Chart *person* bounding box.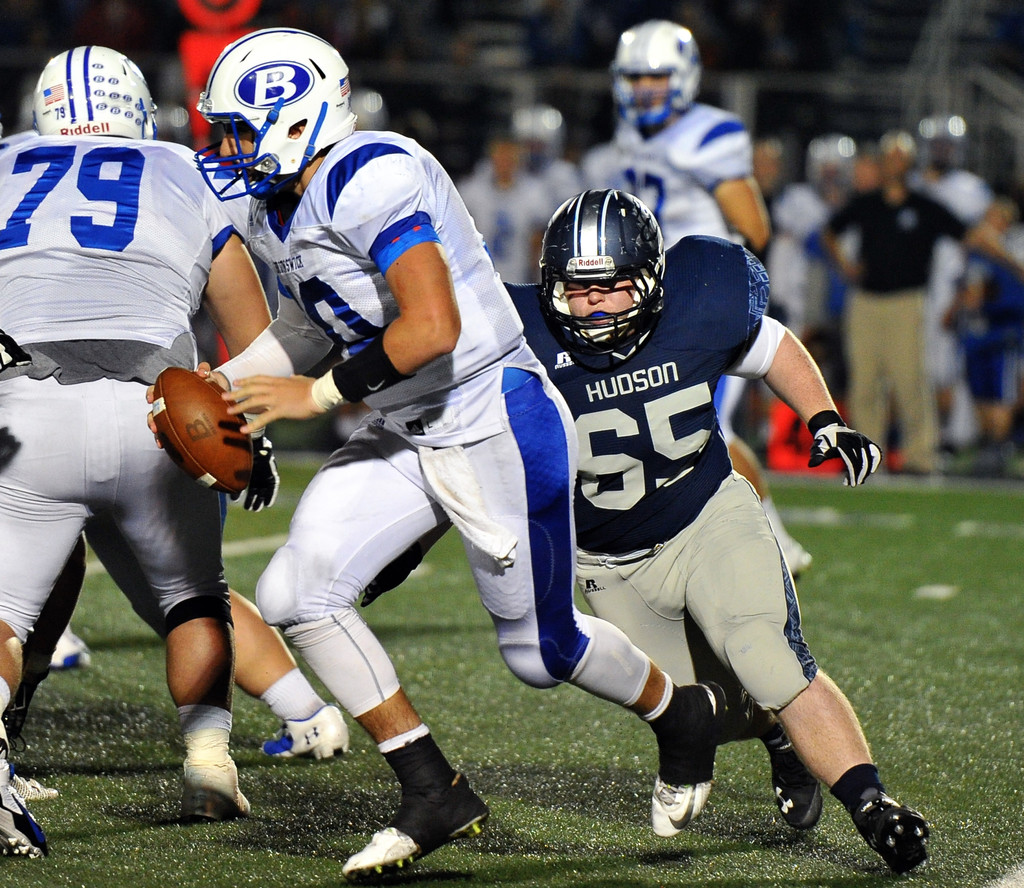
Charted: [x1=147, y1=26, x2=729, y2=880].
